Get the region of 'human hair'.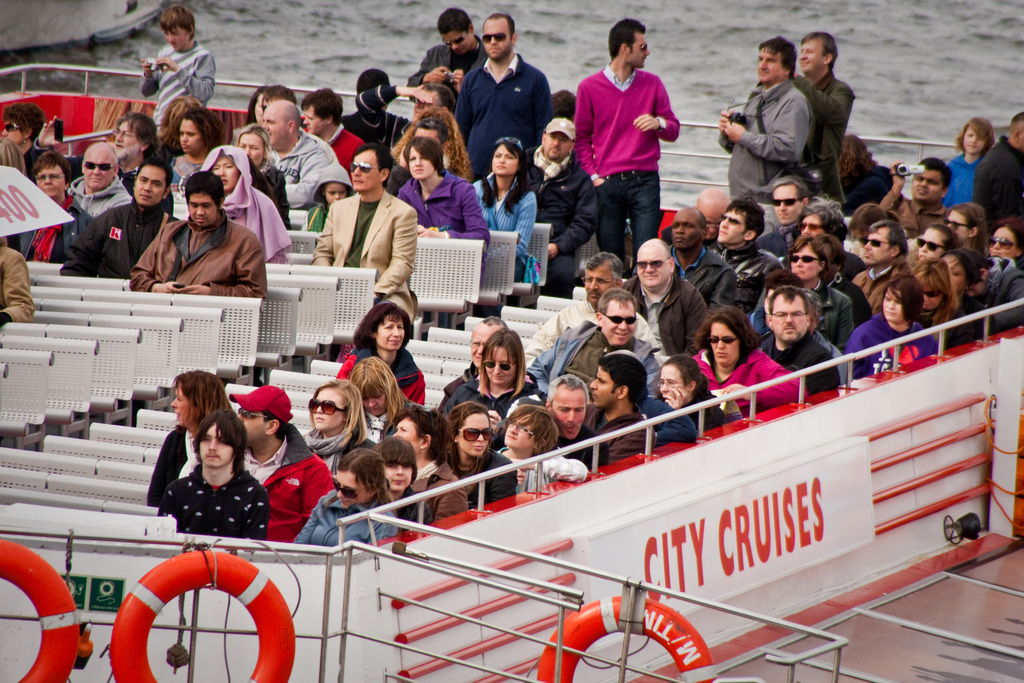
left=266, top=86, right=296, bottom=103.
